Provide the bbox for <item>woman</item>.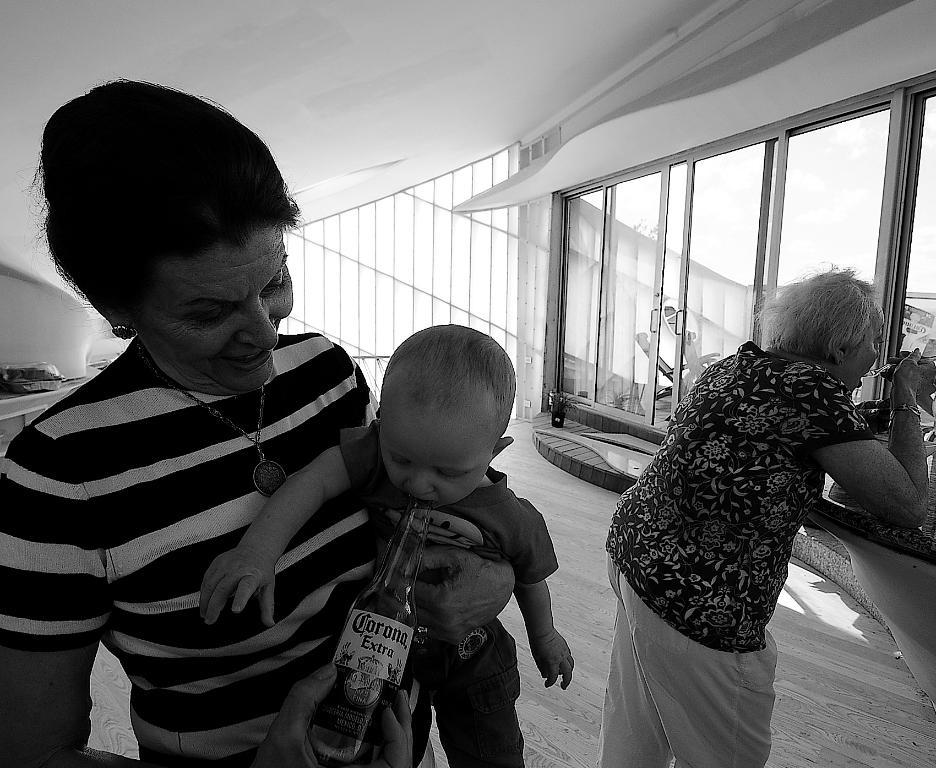
<bbox>592, 228, 886, 749</bbox>.
